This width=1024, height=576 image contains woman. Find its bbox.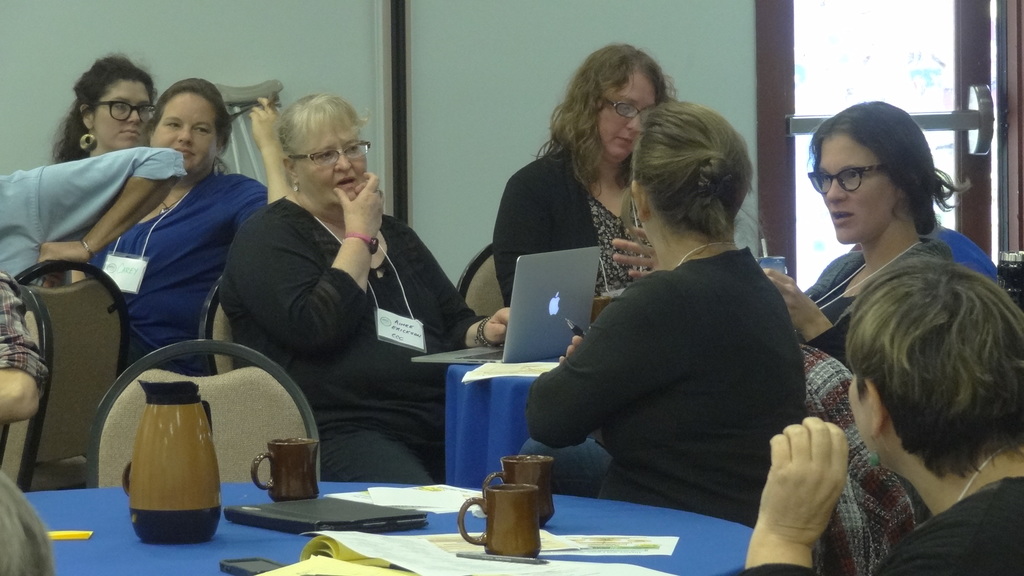
BBox(218, 81, 508, 481).
